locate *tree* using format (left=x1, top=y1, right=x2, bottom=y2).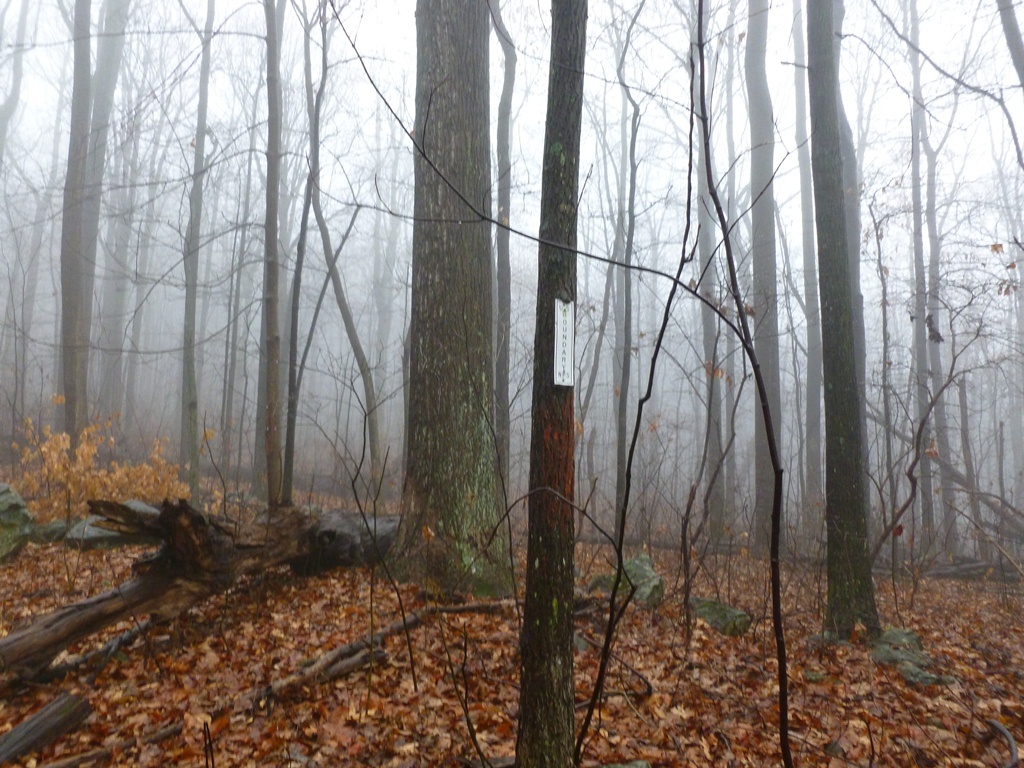
(left=505, top=0, right=696, bottom=767).
